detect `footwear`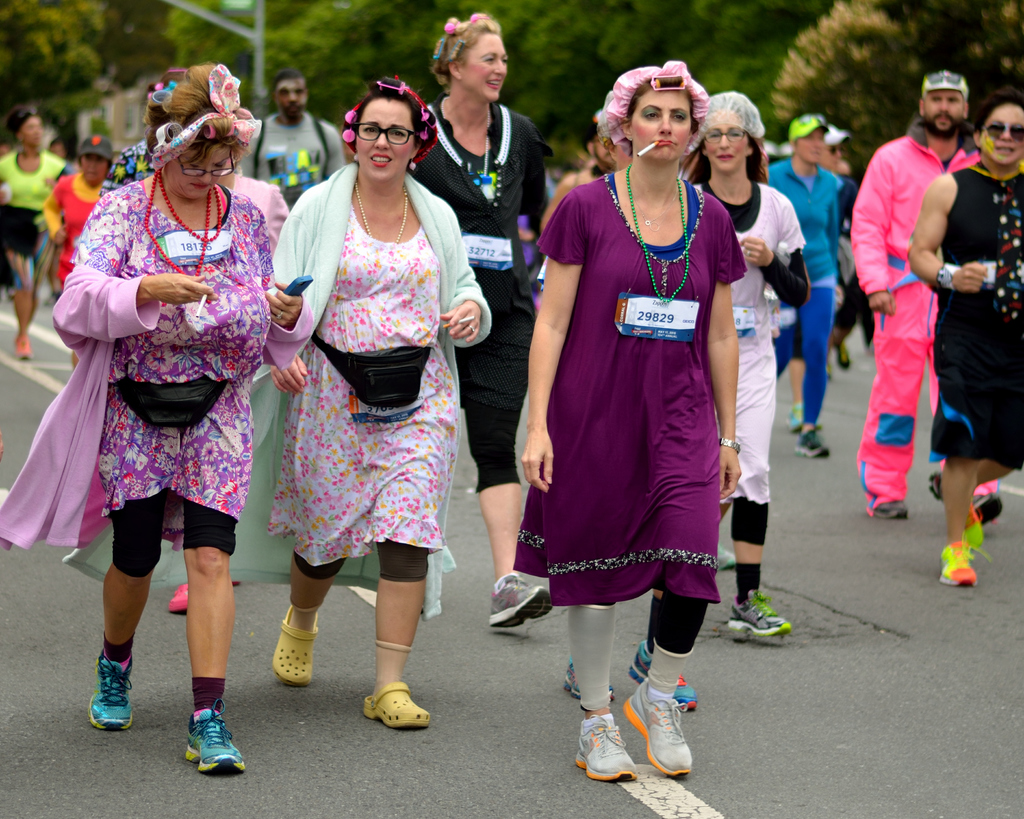
<bbox>273, 607, 320, 684</bbox>
